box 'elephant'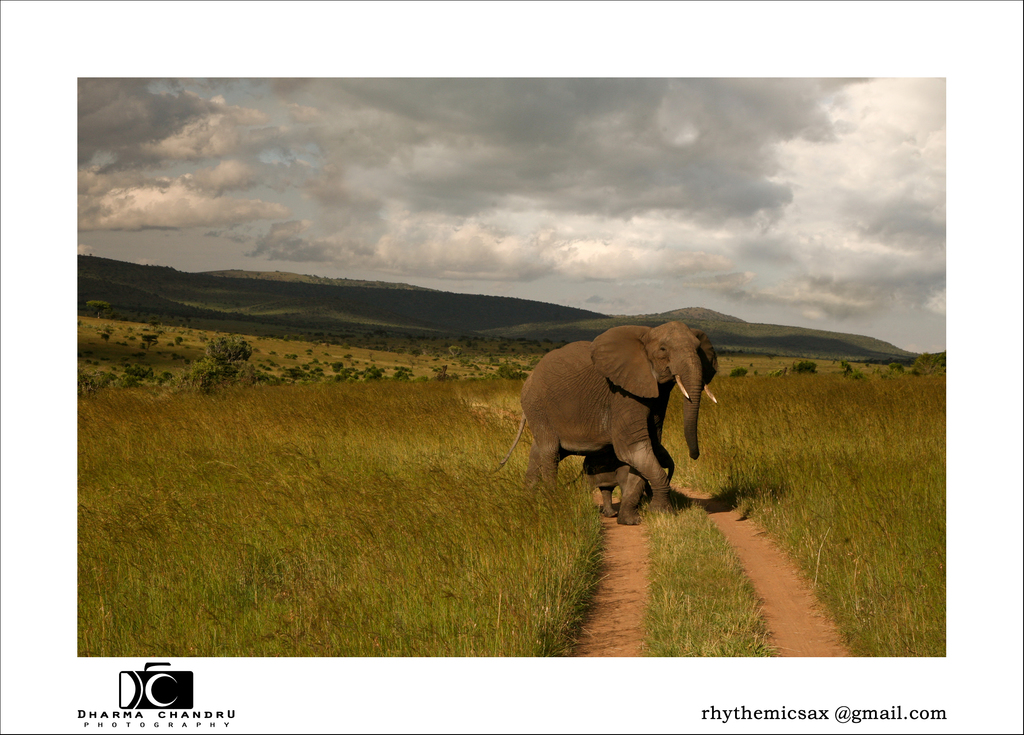
[512,321,729,529]
